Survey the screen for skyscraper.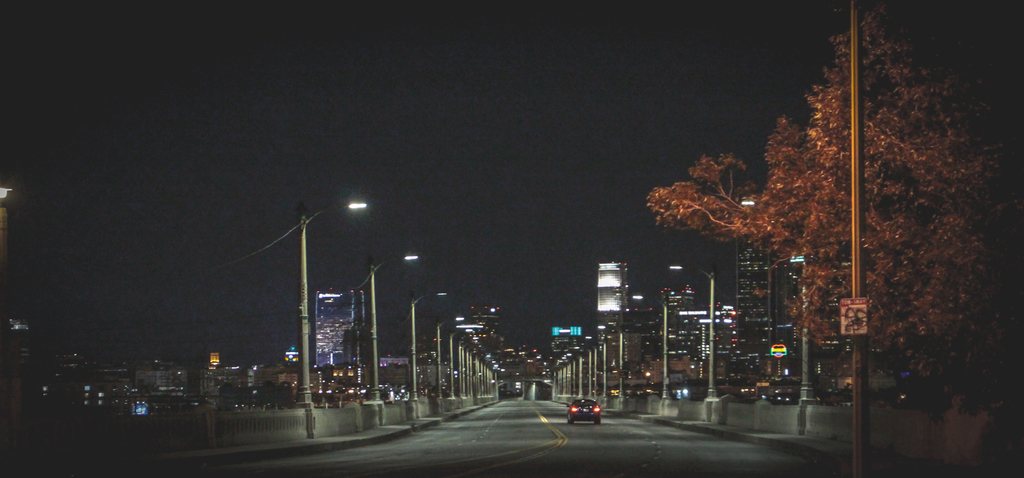
Survey found: x1=307, y1=292, x2=357, y2=368.
